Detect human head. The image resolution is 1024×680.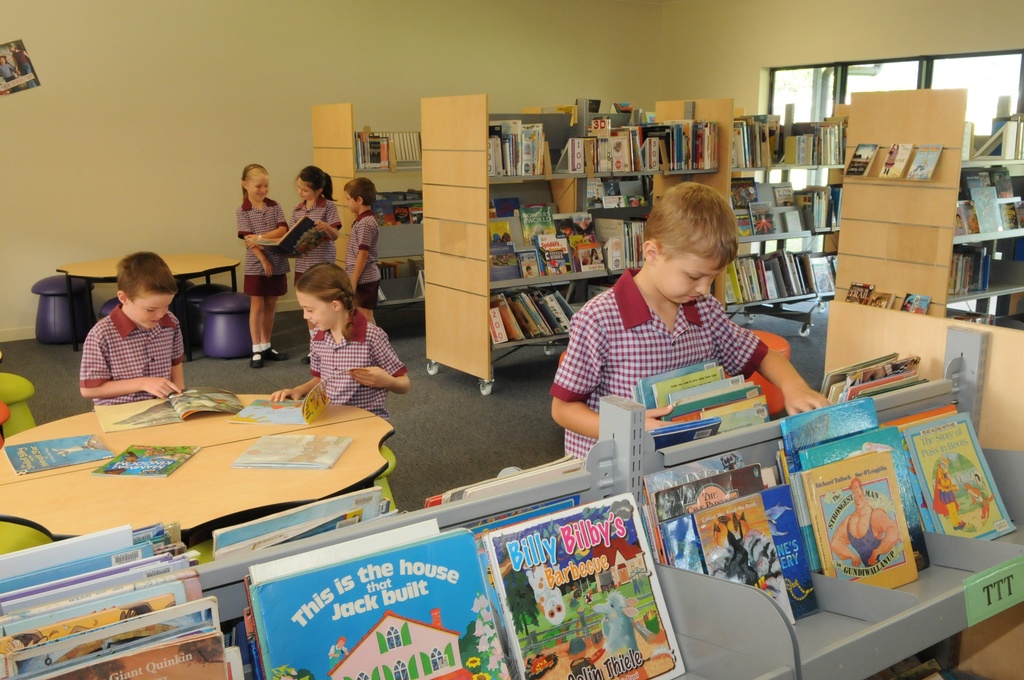
box=[96, 251, 163, 323].
